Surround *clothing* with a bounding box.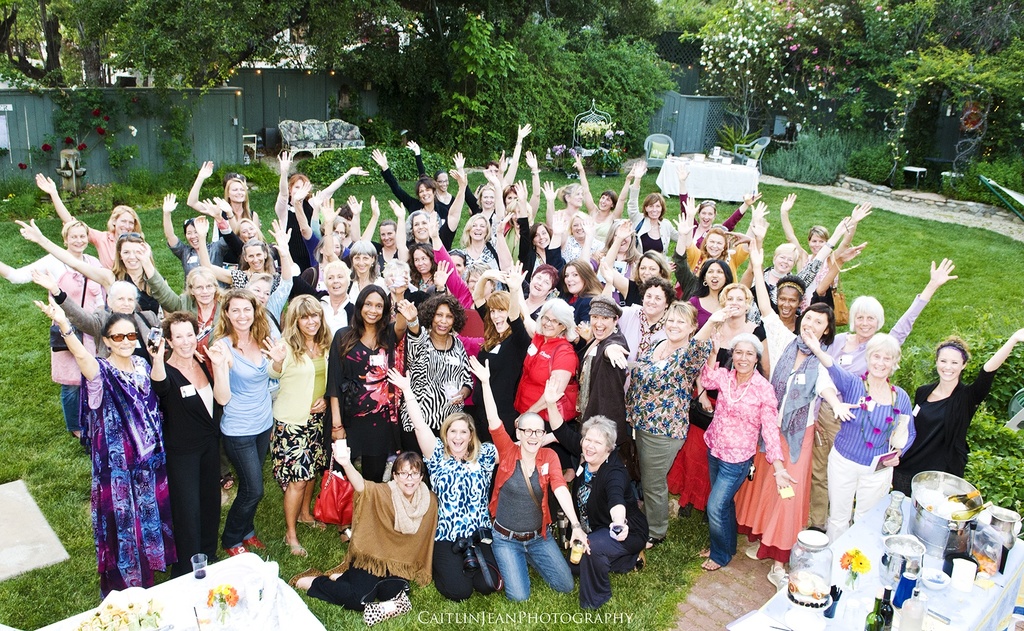
select_region(706, 454, 752, 564).
